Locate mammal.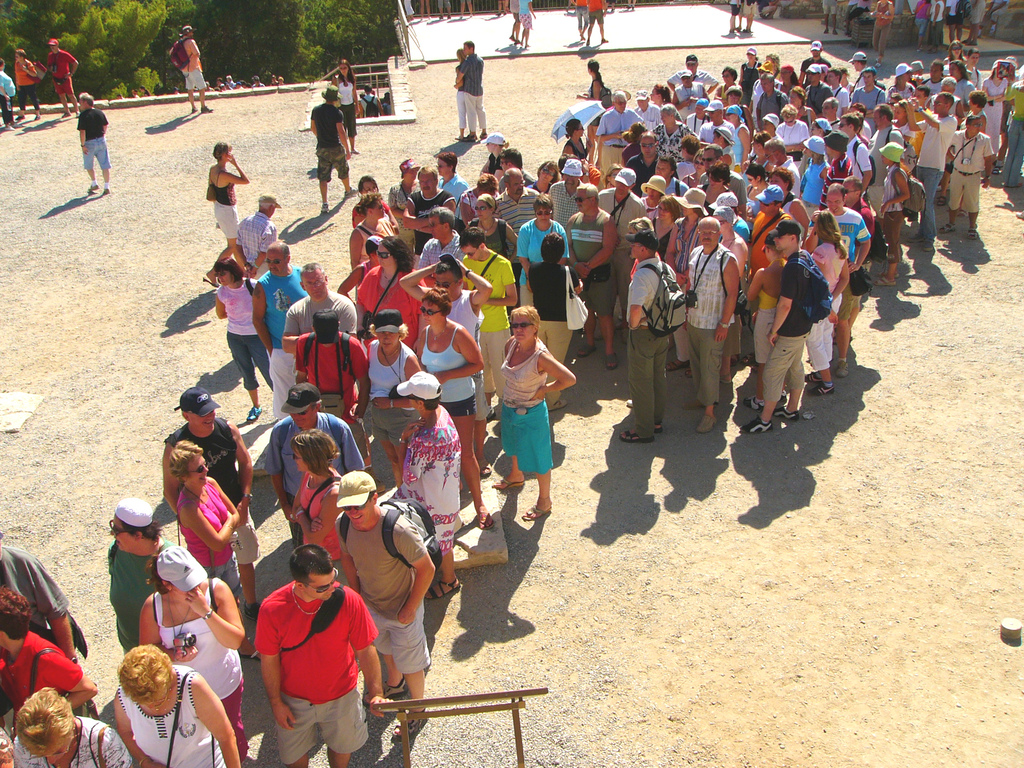
Bounding box: select_region(435, 0, 452, 17).
